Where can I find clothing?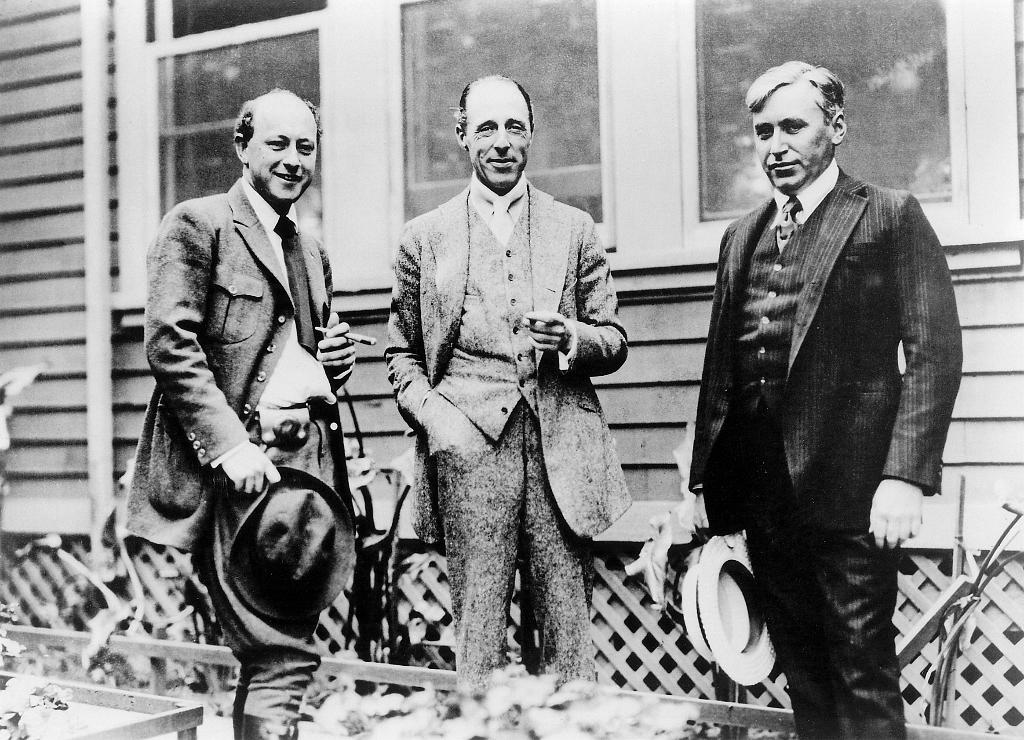
You can find it at bbox(119, 173, 358, 726).
